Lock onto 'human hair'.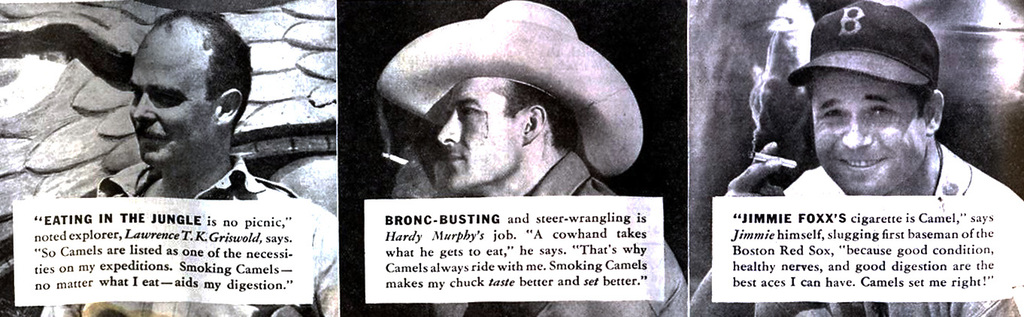
Locked: left=488, top=81, right=583, bottom=160.
